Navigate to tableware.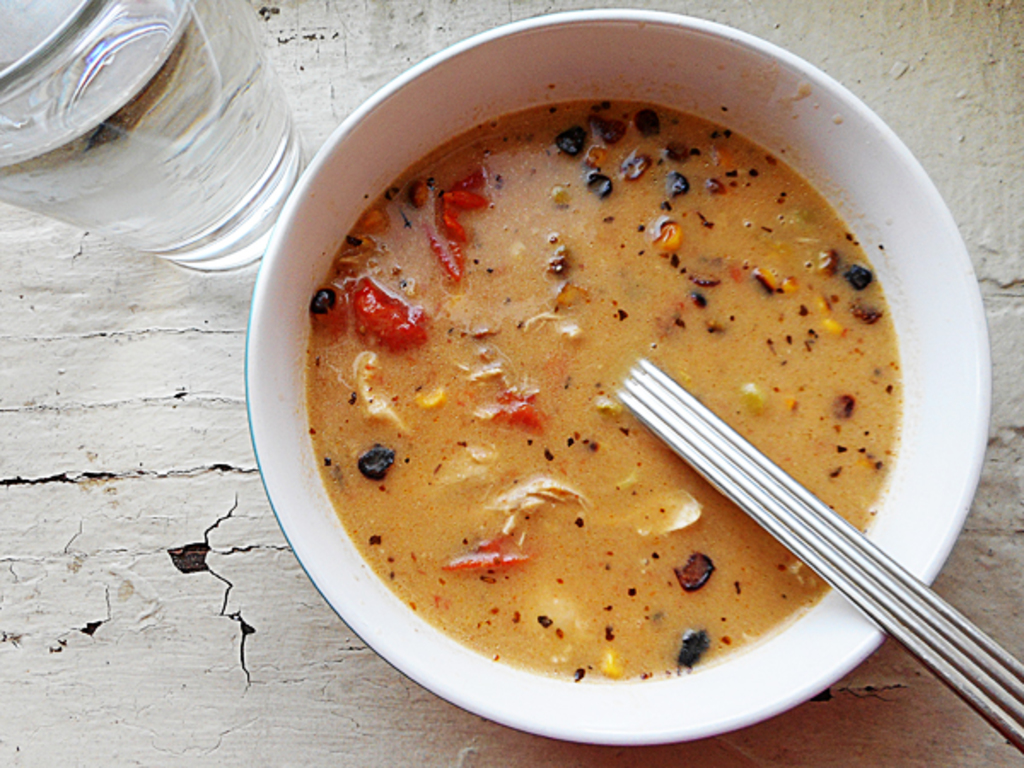
Navigation target: box=[614, 358, 1022, 756].
